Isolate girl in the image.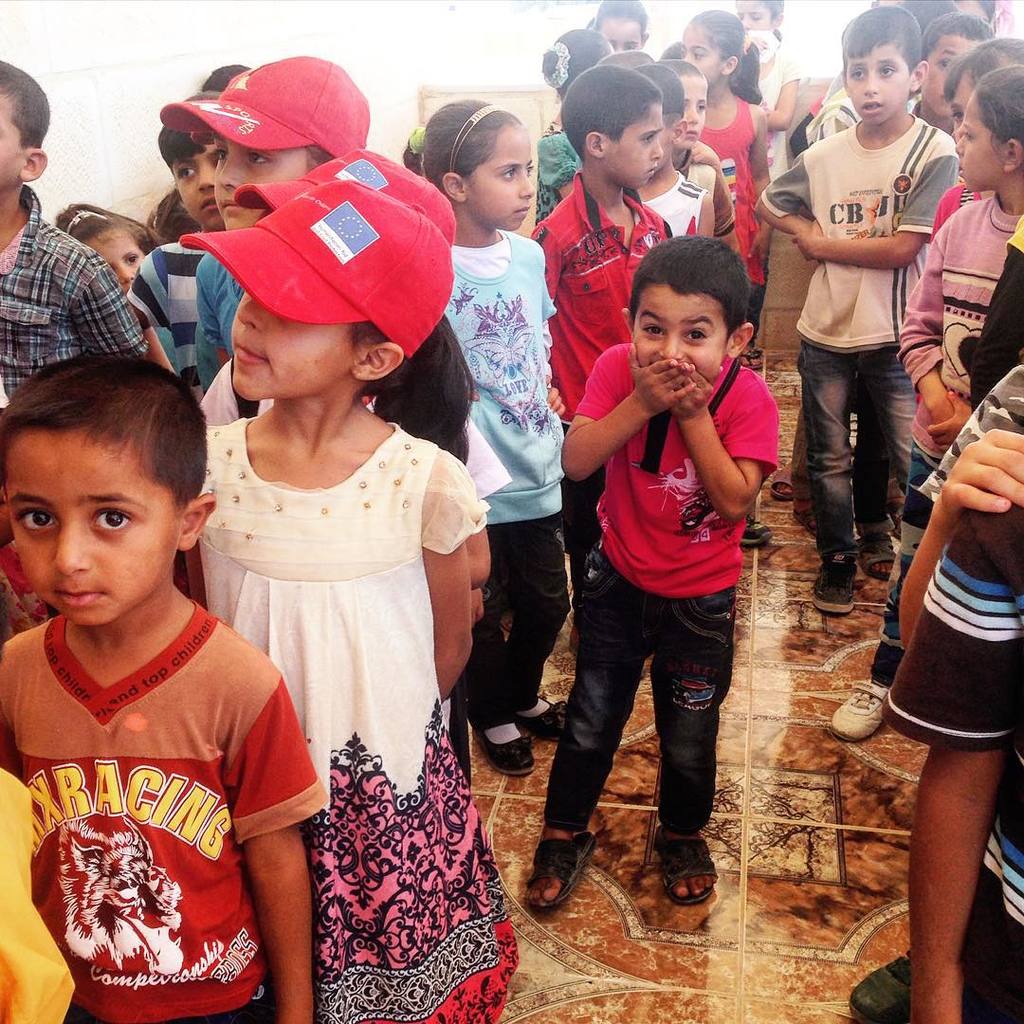
Isolated region: bbox(733, 0, 802, 373).
